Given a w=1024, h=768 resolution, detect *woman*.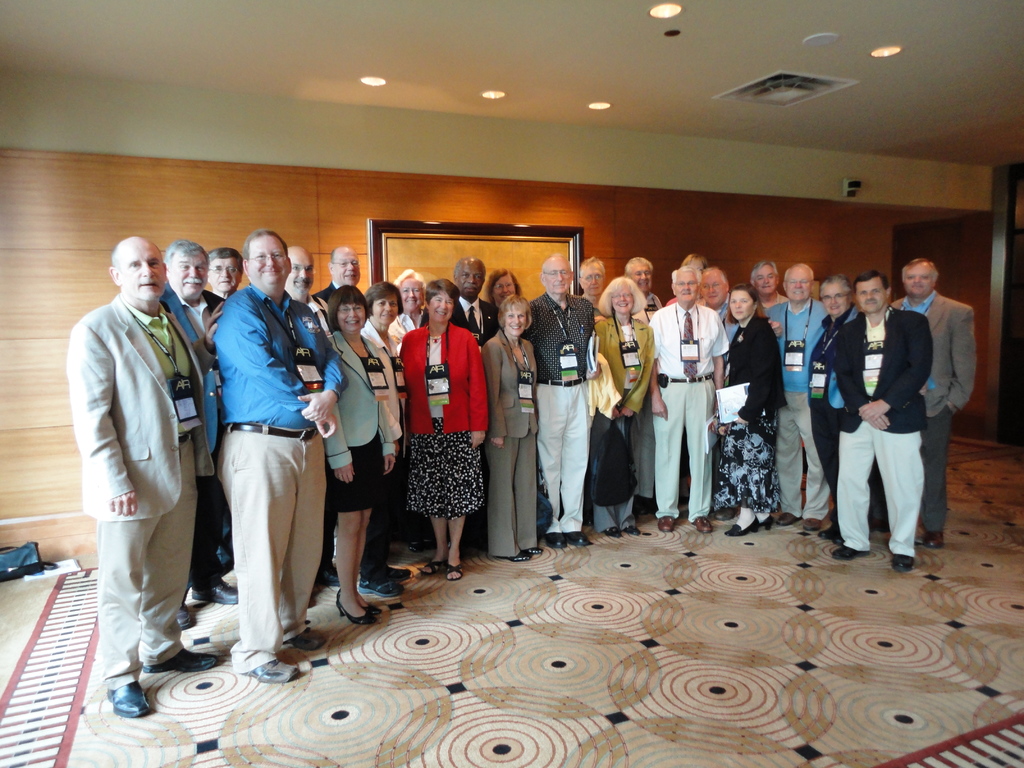
box(705, 282, 786, 537).
